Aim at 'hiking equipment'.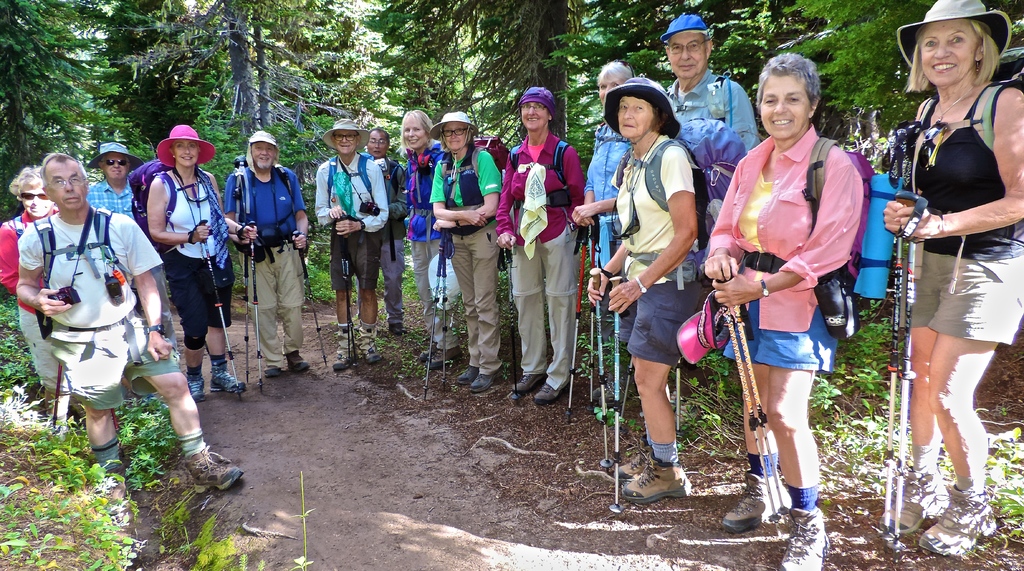
Aimed at box(342, 217, 361, 371).
